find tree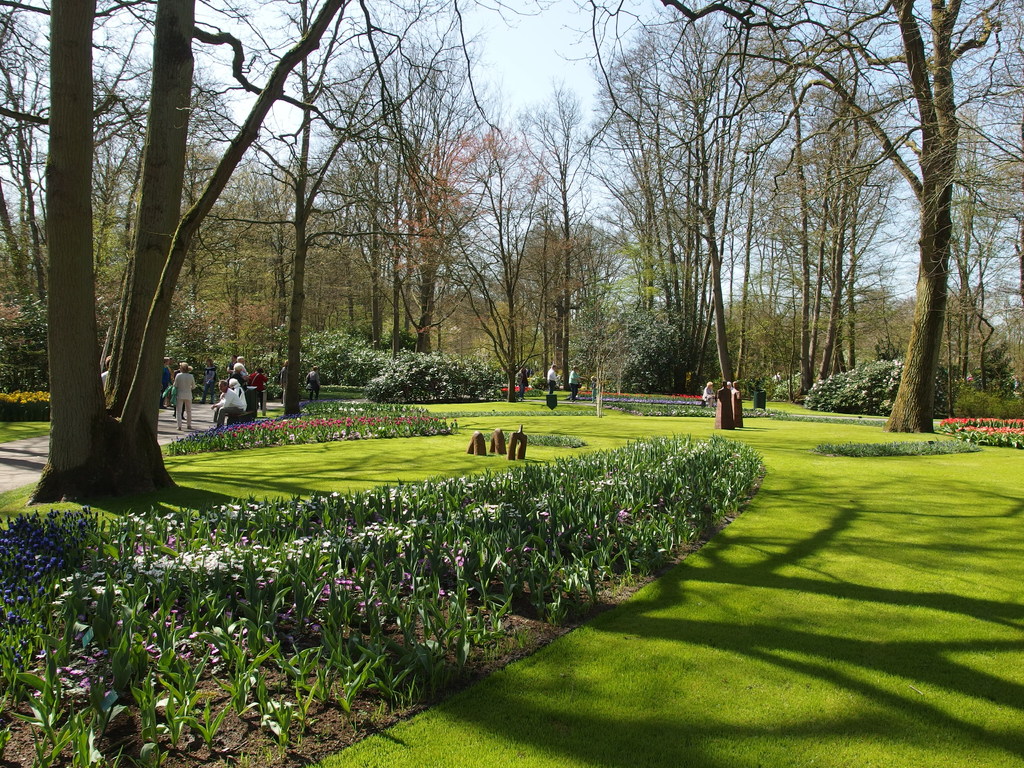
Rect(183, 129, 243, 383)
